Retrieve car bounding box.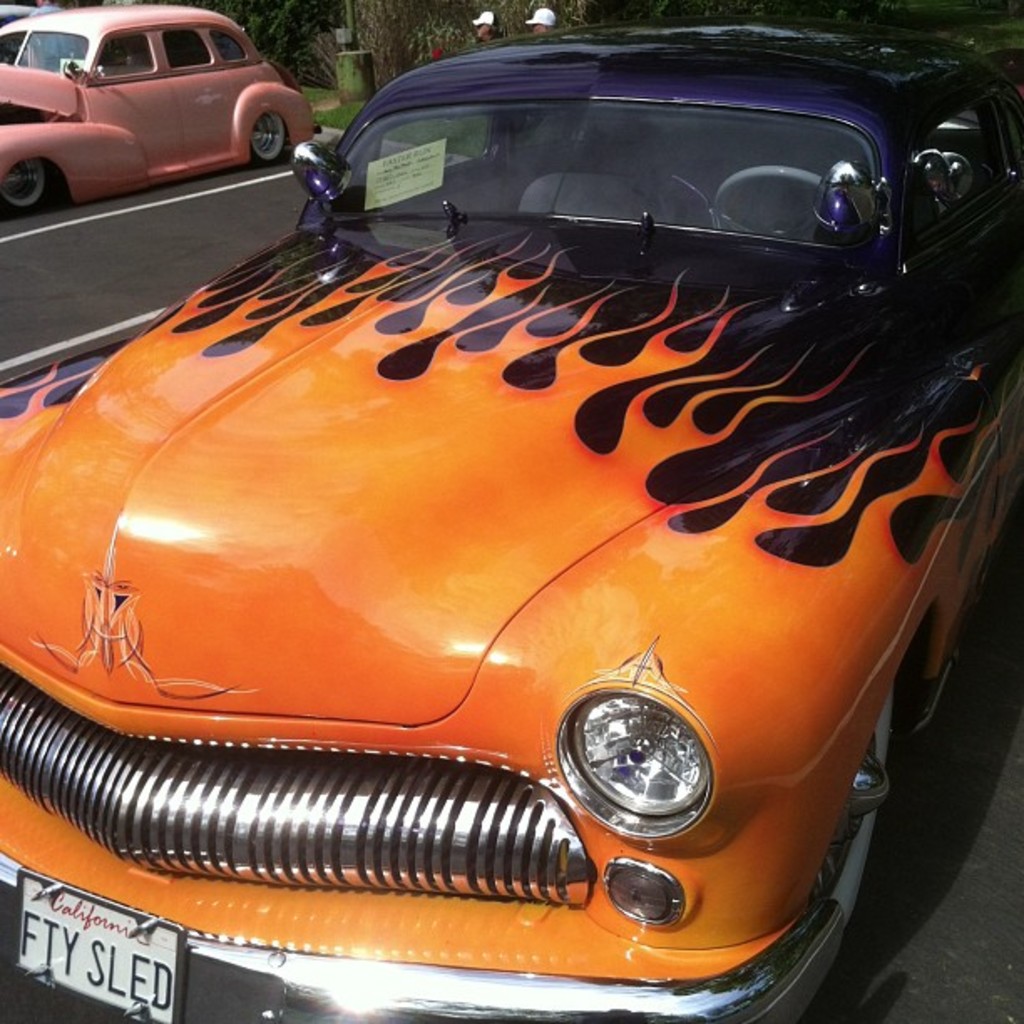
Bounding box: x1=0 y1=10 x2=323 y2=207.
